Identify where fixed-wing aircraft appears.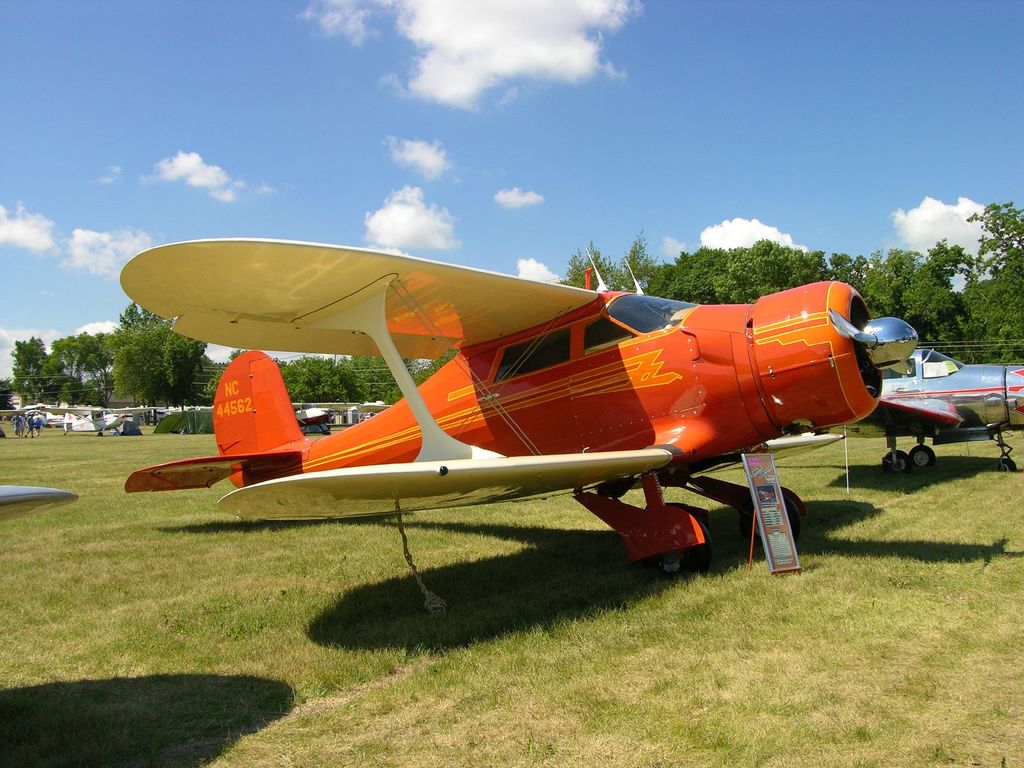
Appears at <box>842,344,1023,478</box>.
